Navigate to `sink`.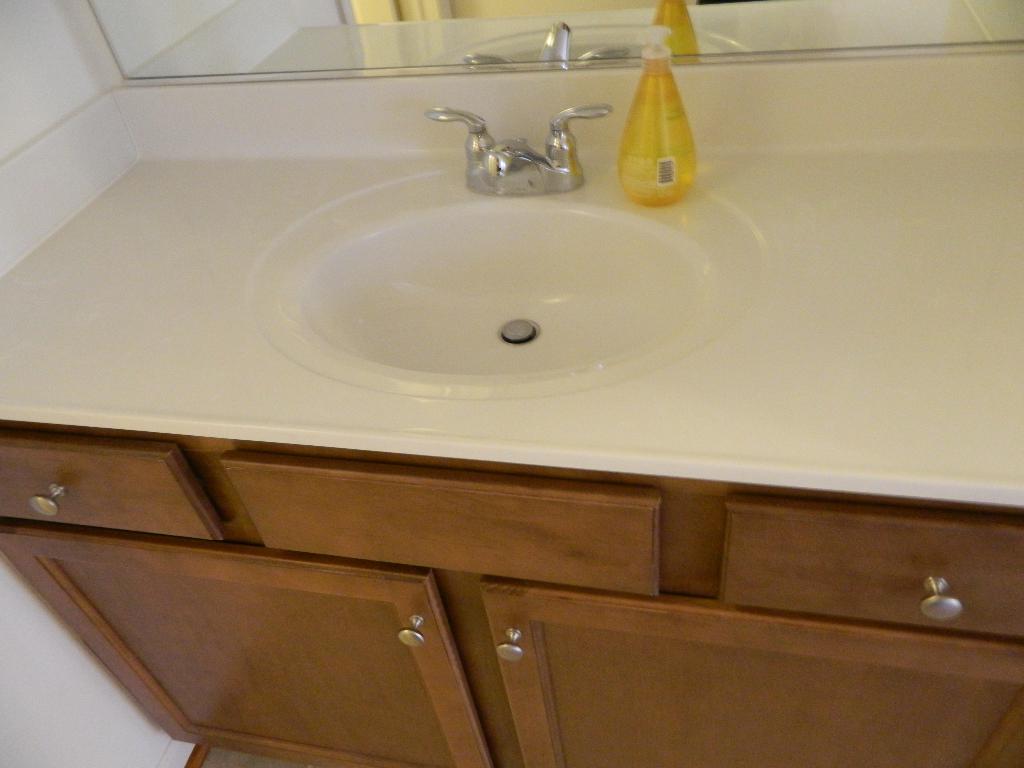
Navigation target: pyautogui.locateOnScreen(249, 102, 771, 402).
